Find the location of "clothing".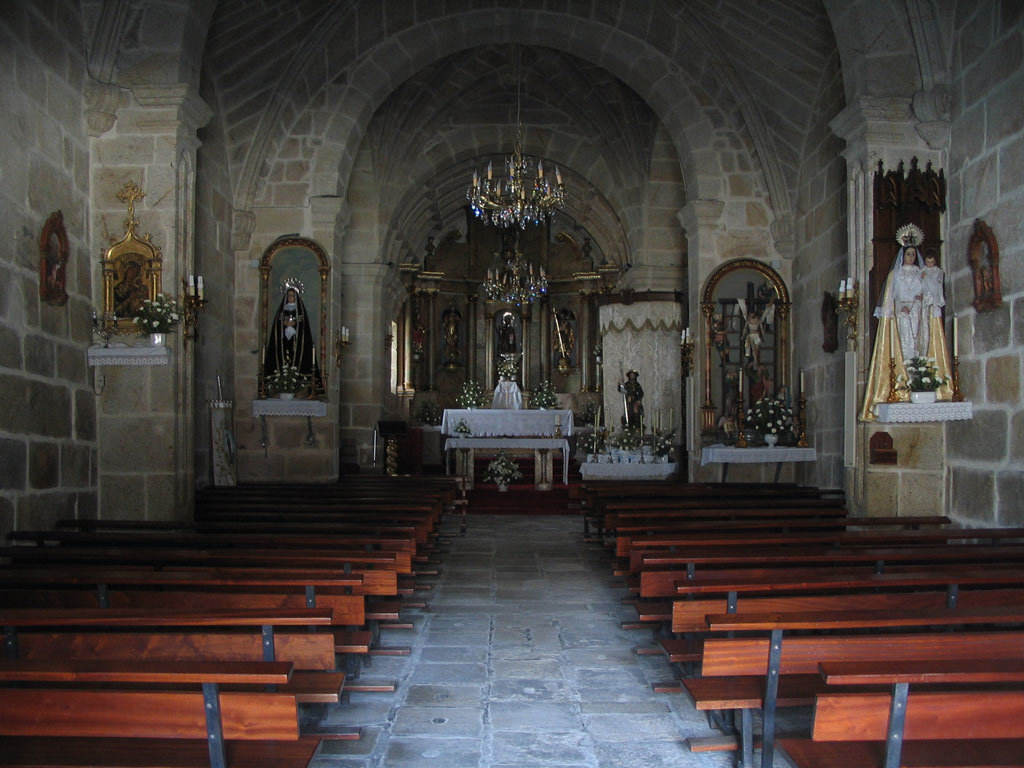
Location: {"x1": 860, "y1": 241, "x2": 957, "y2": 418}.
